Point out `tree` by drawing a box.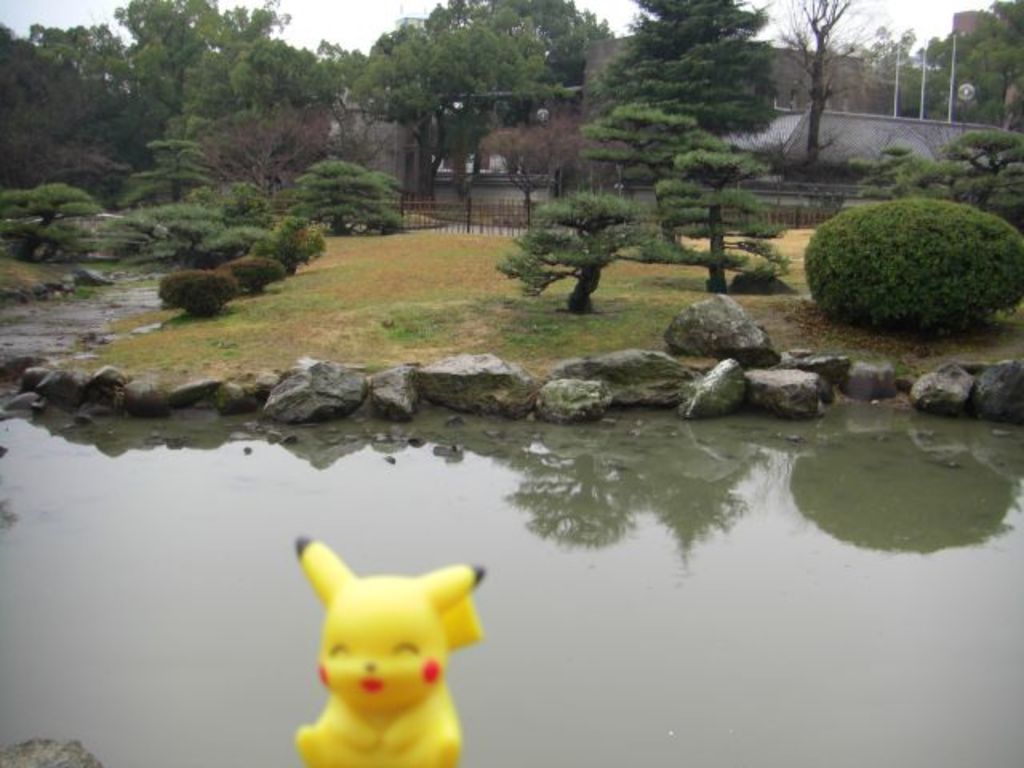
{"left": 283, "top": 150, "right": 413, "bottom": 242}.
